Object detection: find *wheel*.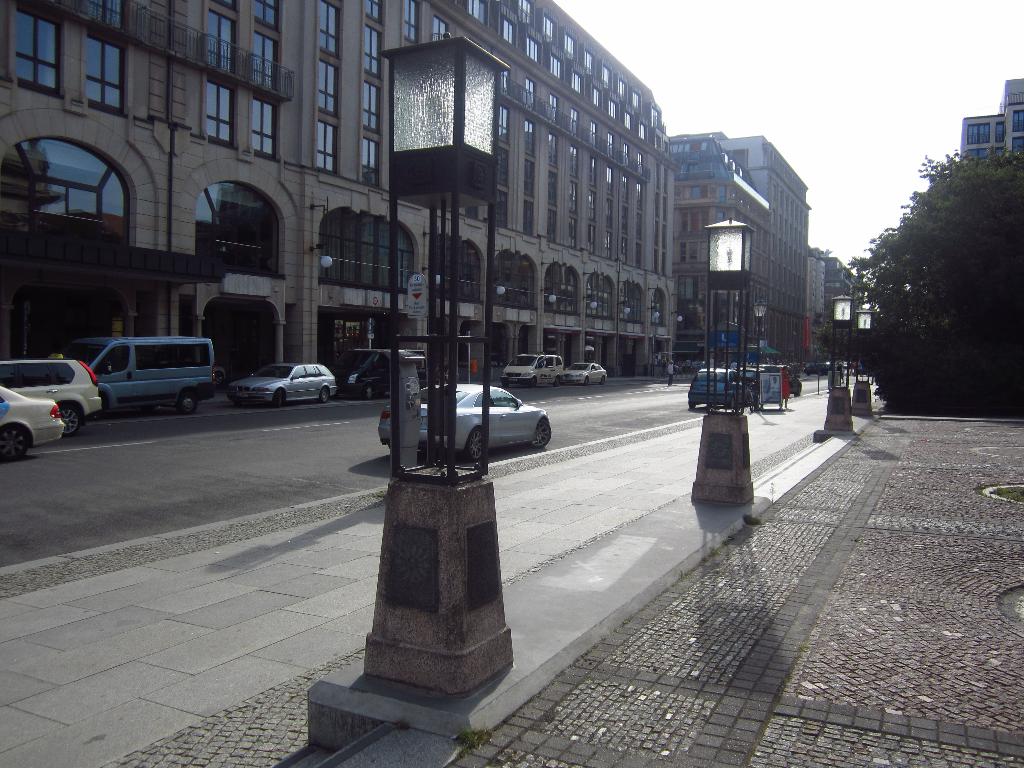
l=531, t=418, r=553, b=447.
